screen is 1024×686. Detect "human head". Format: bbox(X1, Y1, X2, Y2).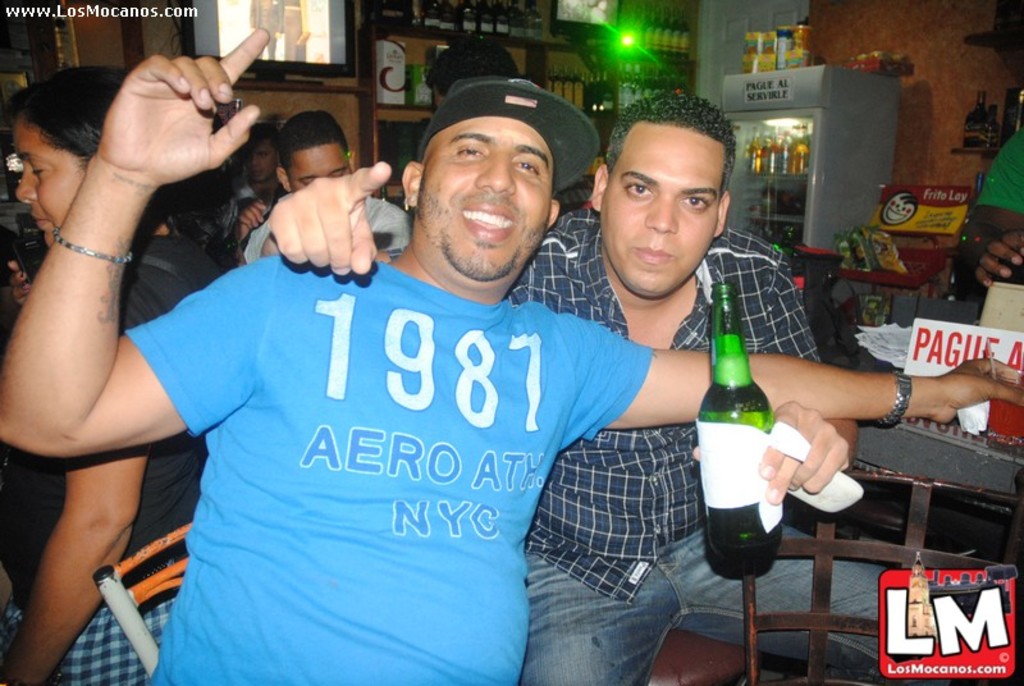
bbox(12, 64, 127, 251).
